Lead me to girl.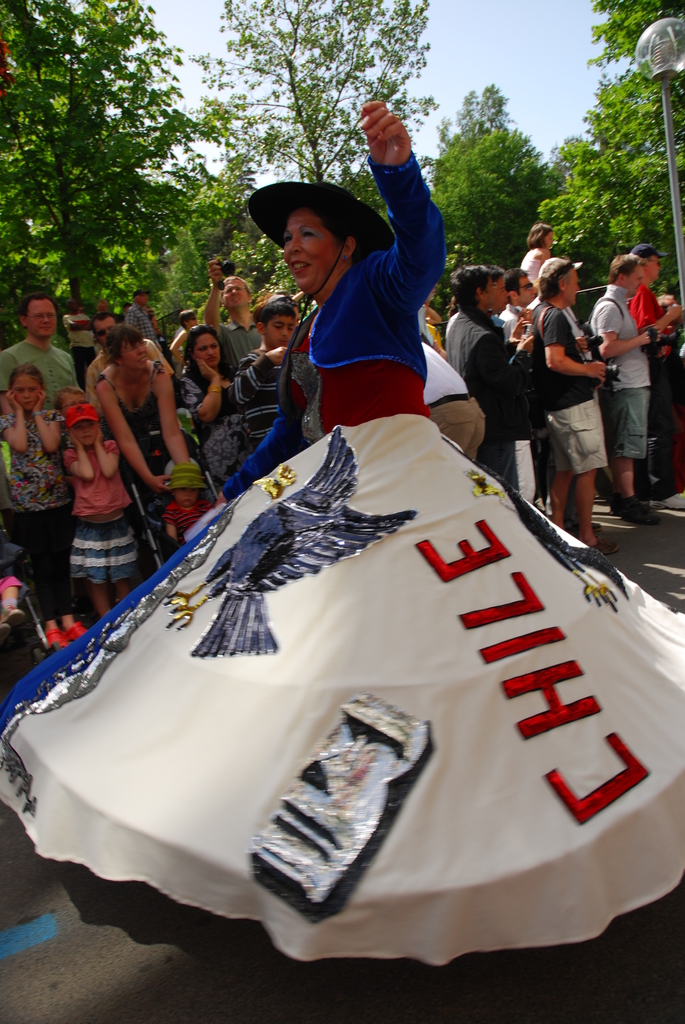
Lead to <bbox>70, 407, 145, 617</bbox>.
